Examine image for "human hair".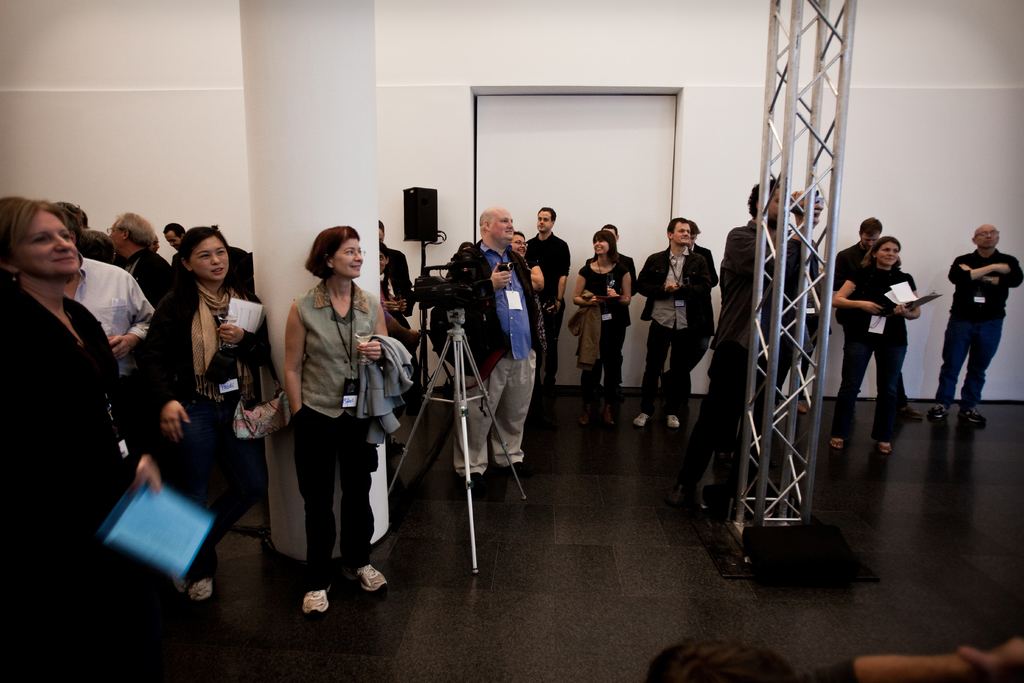
Examination result: l=748, t=179, r=774, b=223.
